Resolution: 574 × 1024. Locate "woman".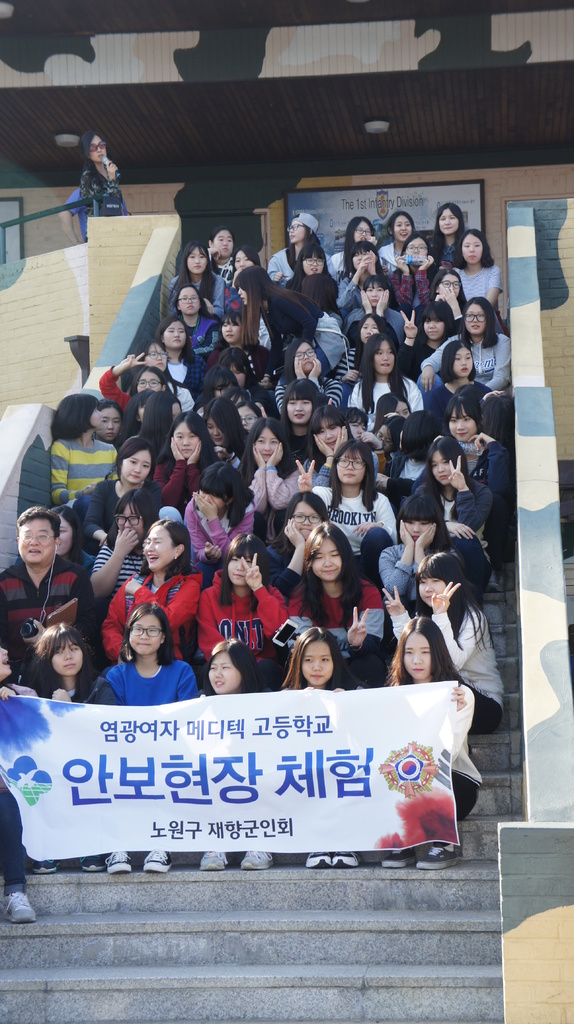
box(94, 394, 127, 445).
